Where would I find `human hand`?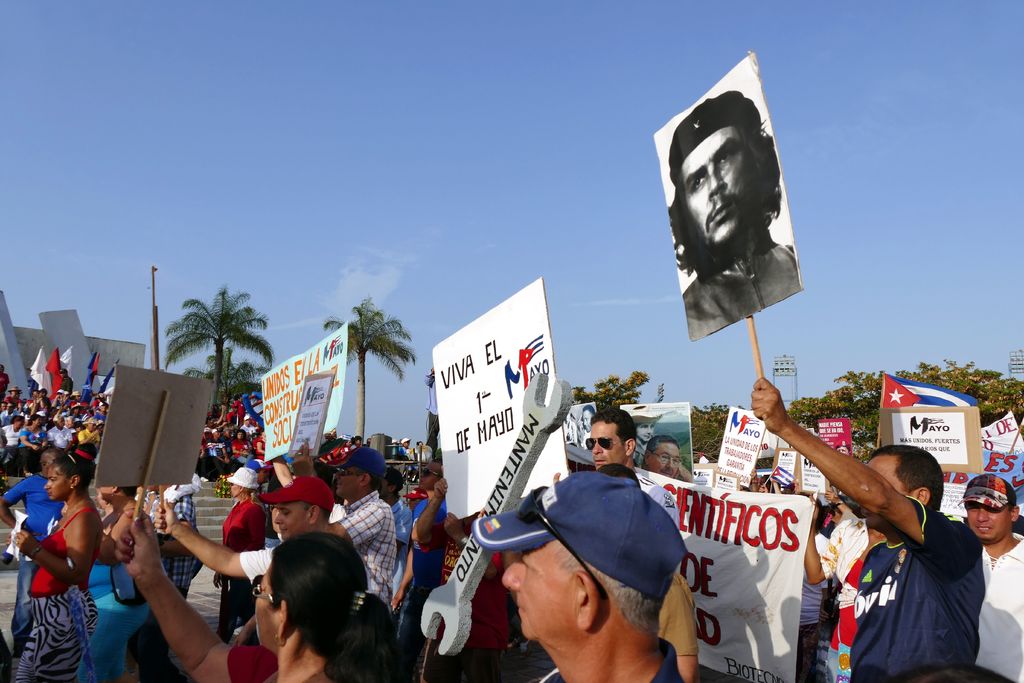
At locate(91, 427, 100, 436).
